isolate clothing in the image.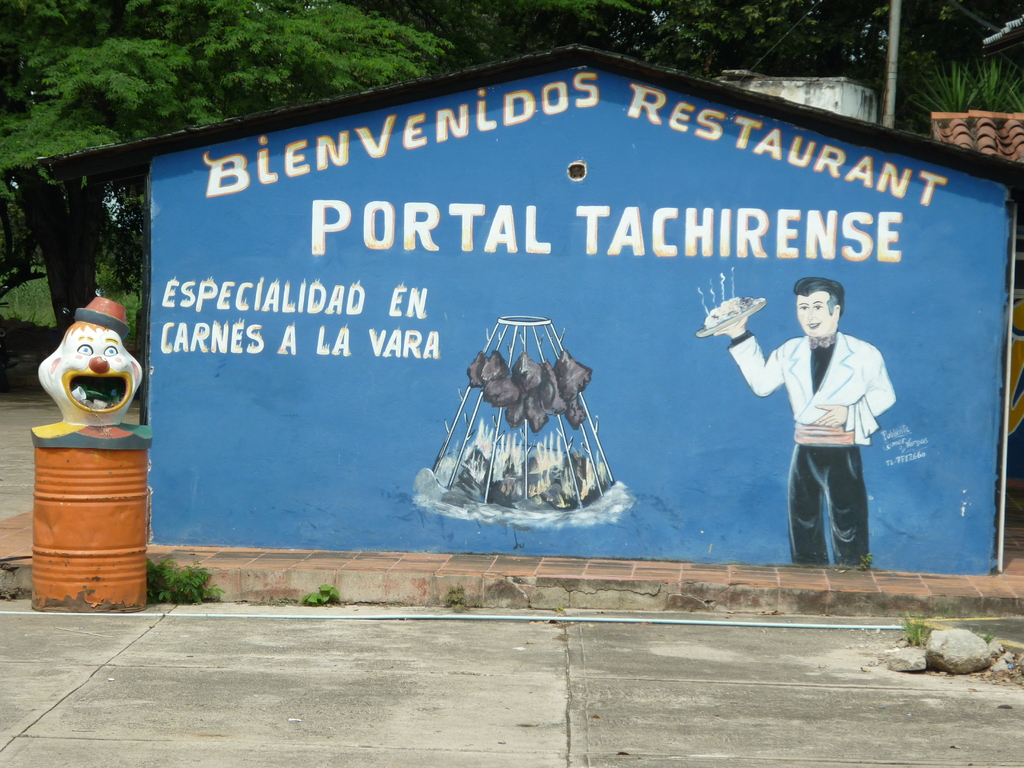
Isolated region: [left=758, top=292, right=892, bottom=571].
